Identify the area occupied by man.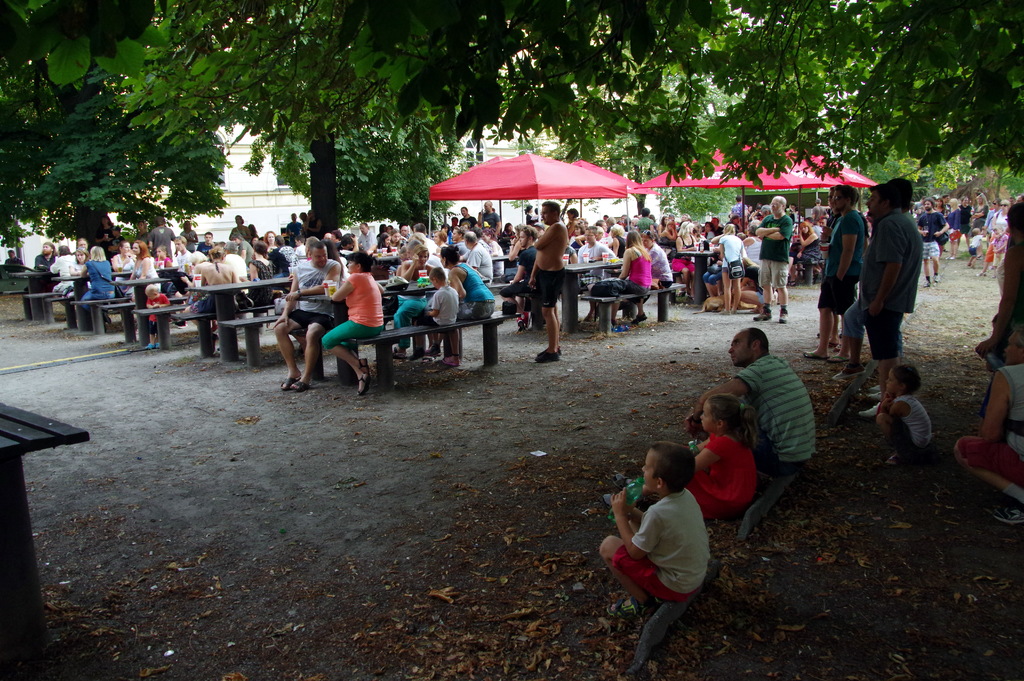
Area: (left=146, top=215, right=173, bottom=259).
